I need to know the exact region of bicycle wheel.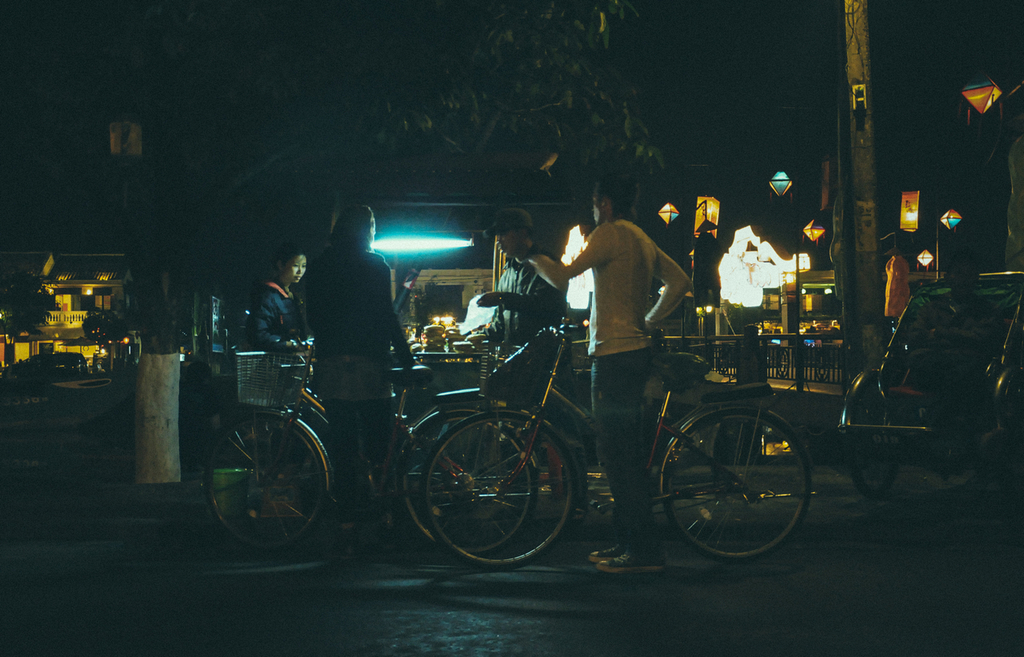
Region: l=420, t=407, r=584, b=574.
